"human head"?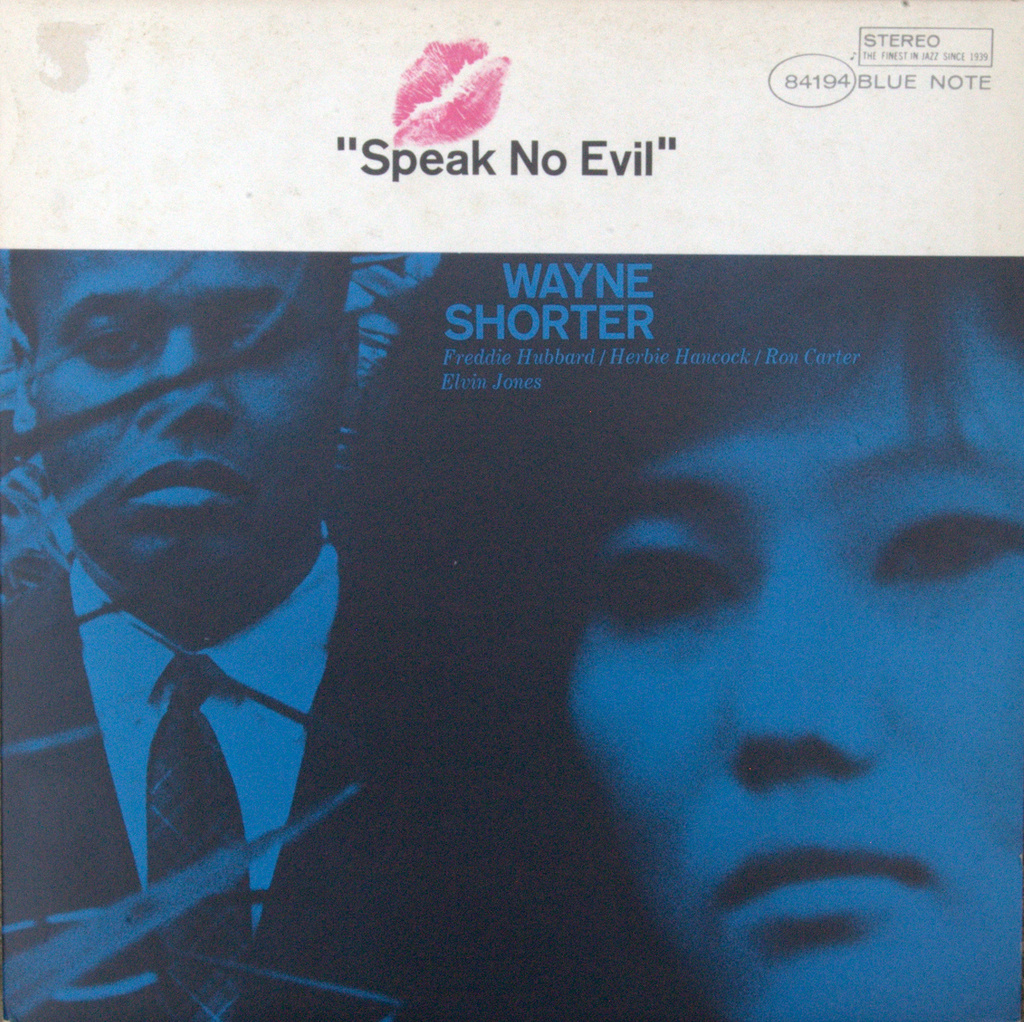
565,250,1023,1021
